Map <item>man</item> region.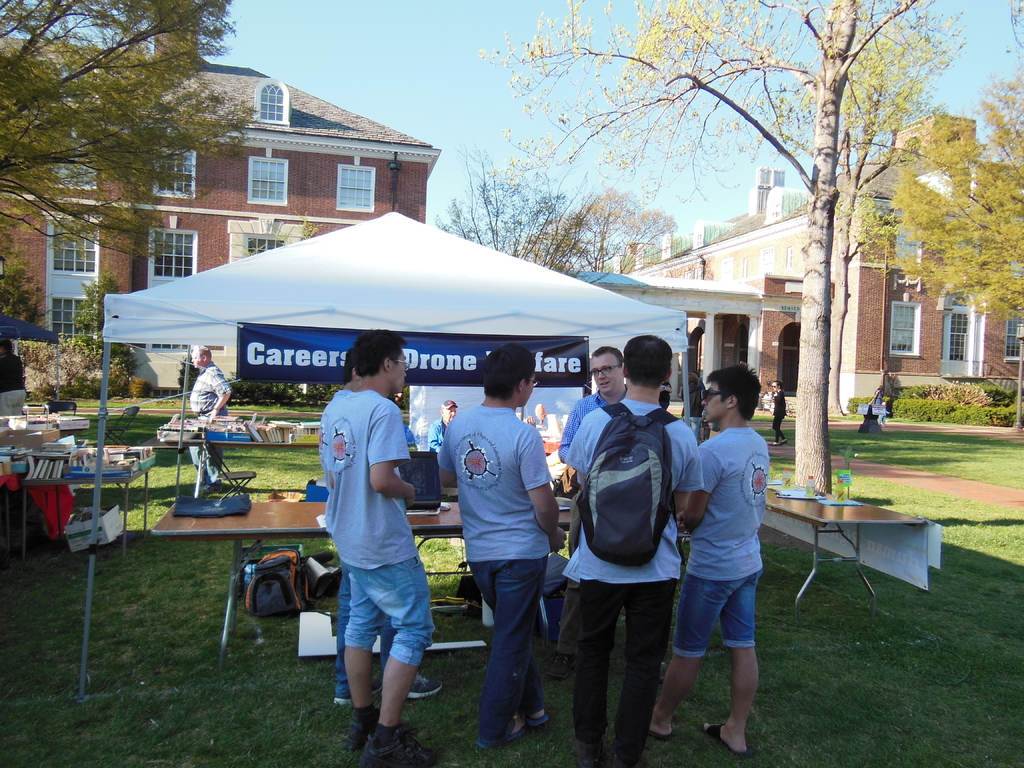
Mapped to 437 339 572 751.
